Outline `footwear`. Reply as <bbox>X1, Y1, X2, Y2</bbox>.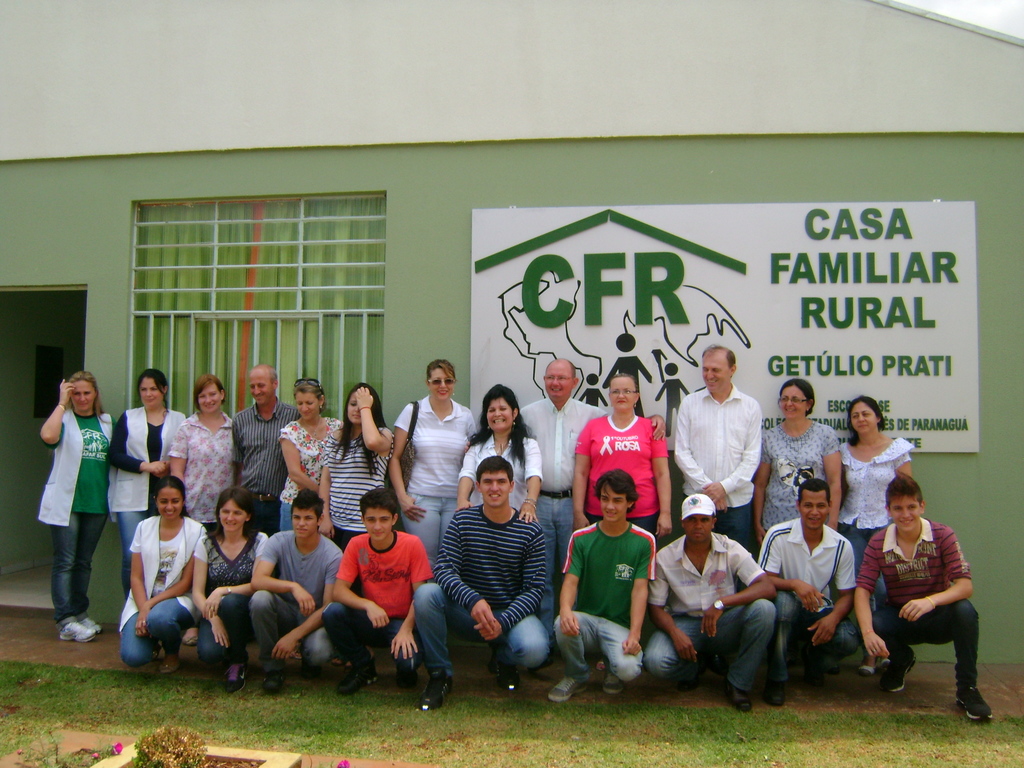
<bbox>956, 684, 991, 721</bbox>.
